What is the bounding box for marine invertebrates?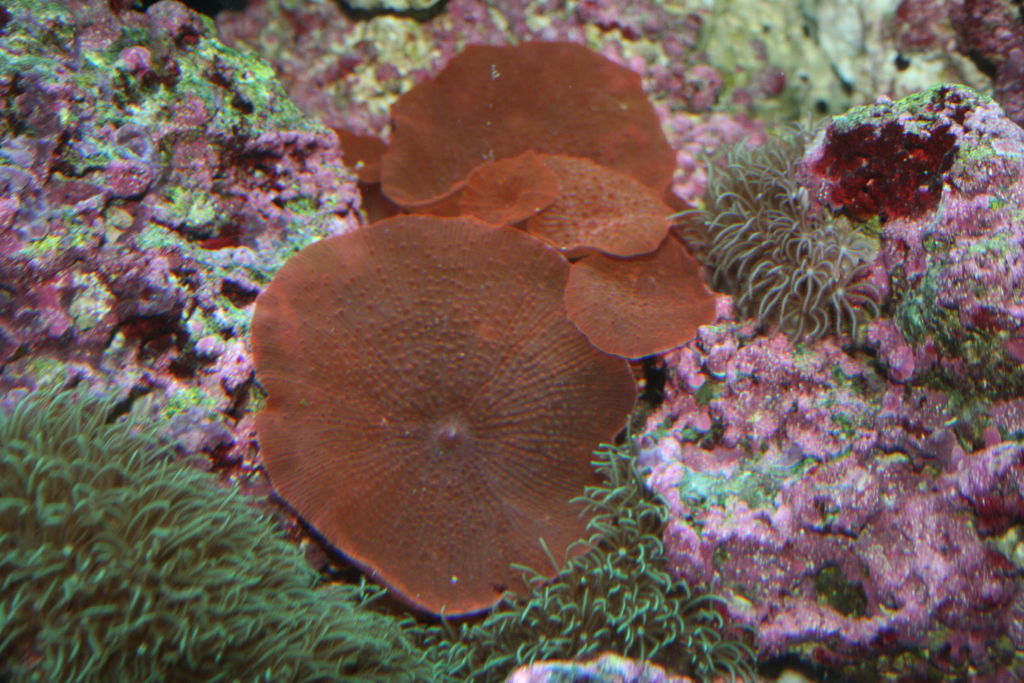
select_region(630, 434, 1016, 662).
